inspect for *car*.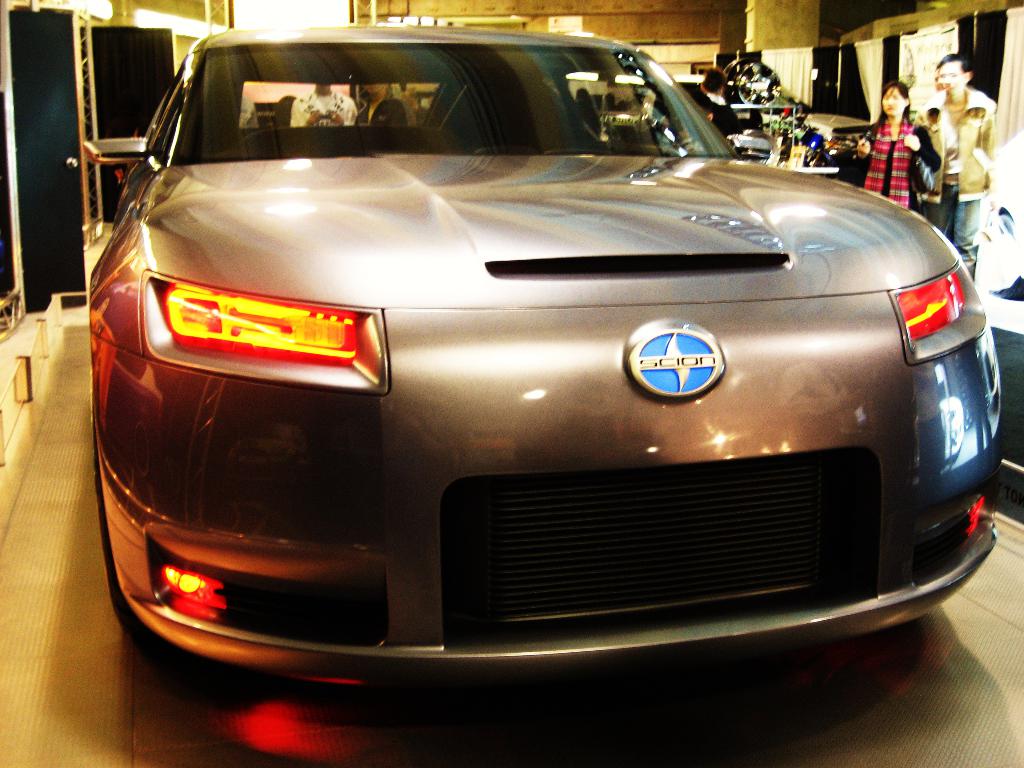
Inspection: (73,17,1008,667).
